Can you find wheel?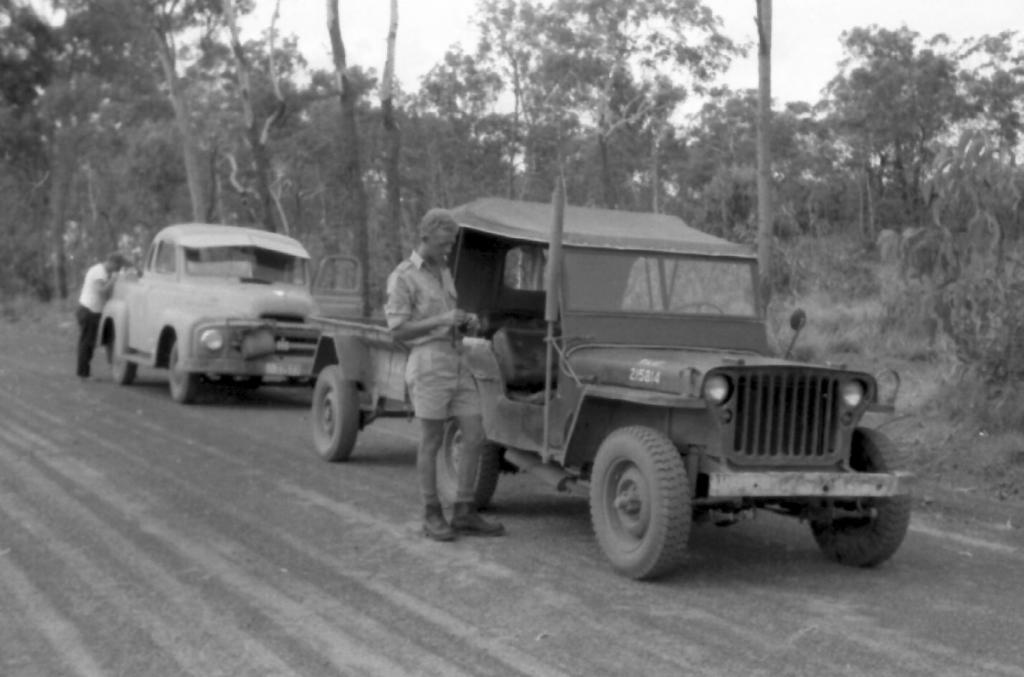
Yes, bounding box: bbox=[673, 301, 724, 314].
